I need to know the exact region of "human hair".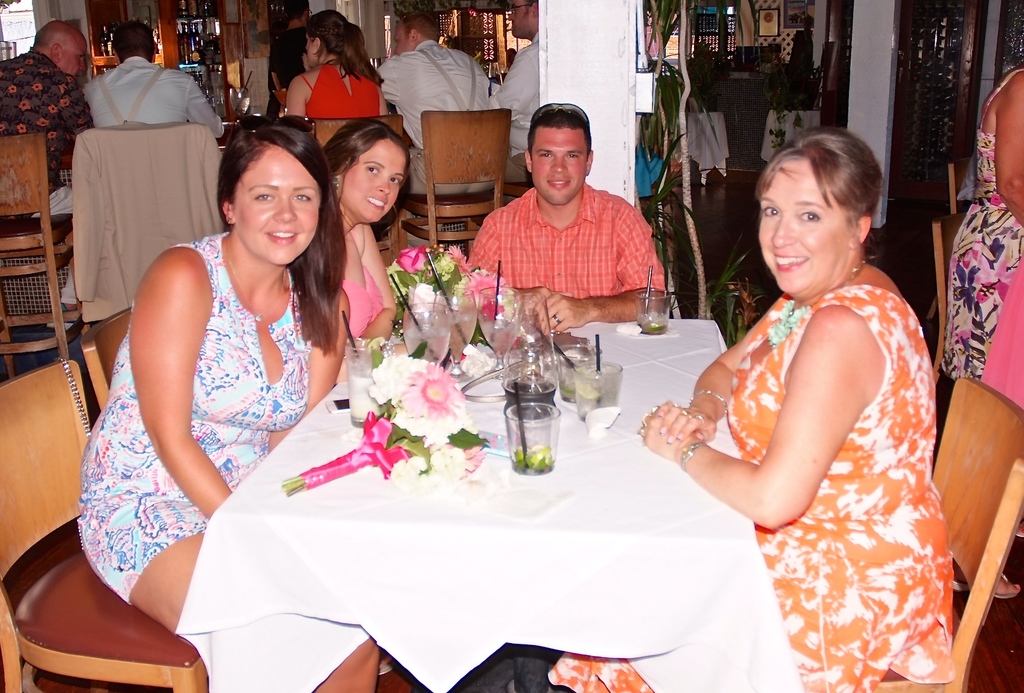
Region: detection(753, 127, 883, 230).
